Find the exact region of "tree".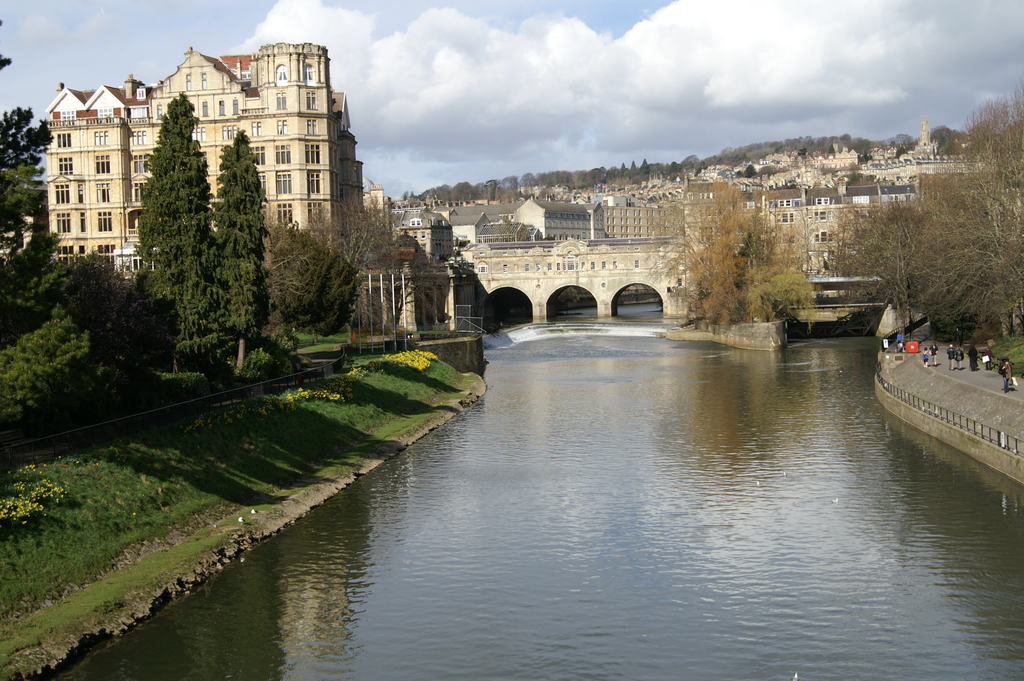
Exact region: (left=18, top=245, right=122, bottom=345).
